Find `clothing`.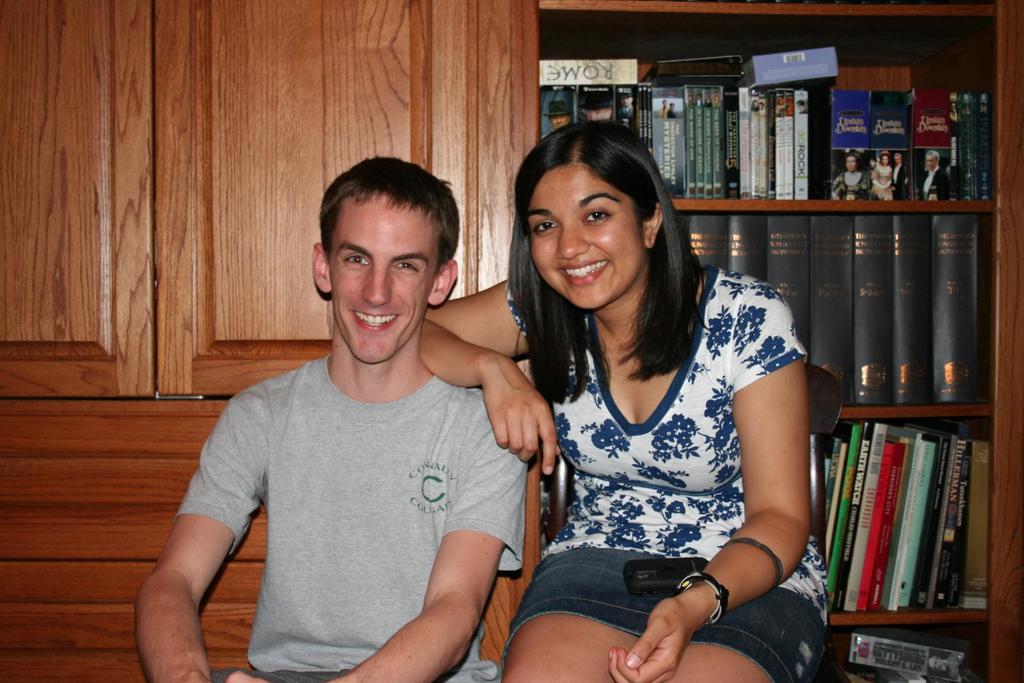
831,172,872,200.
